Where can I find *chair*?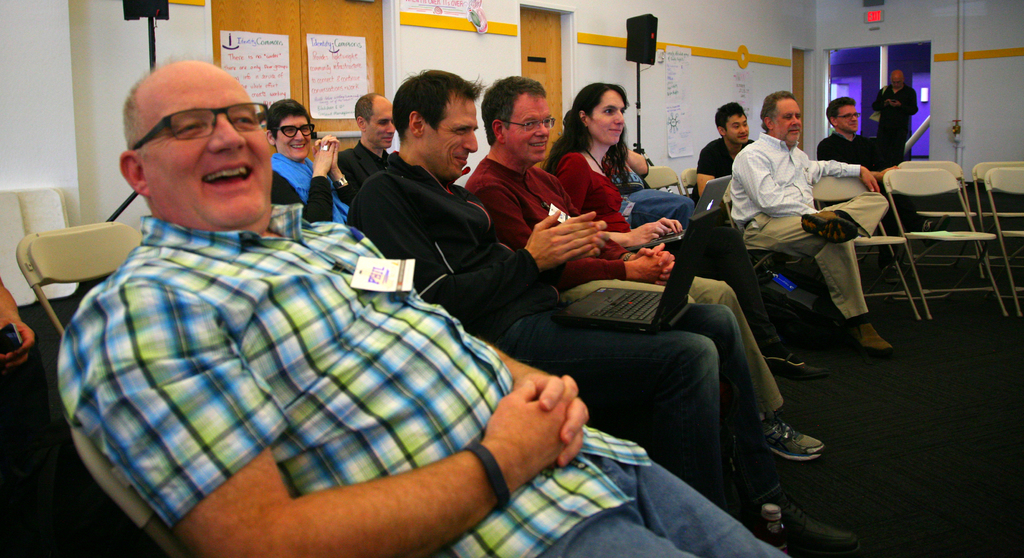
You can find it at pyautogui.locateOnScreen(988, 168, 1023, 309).
